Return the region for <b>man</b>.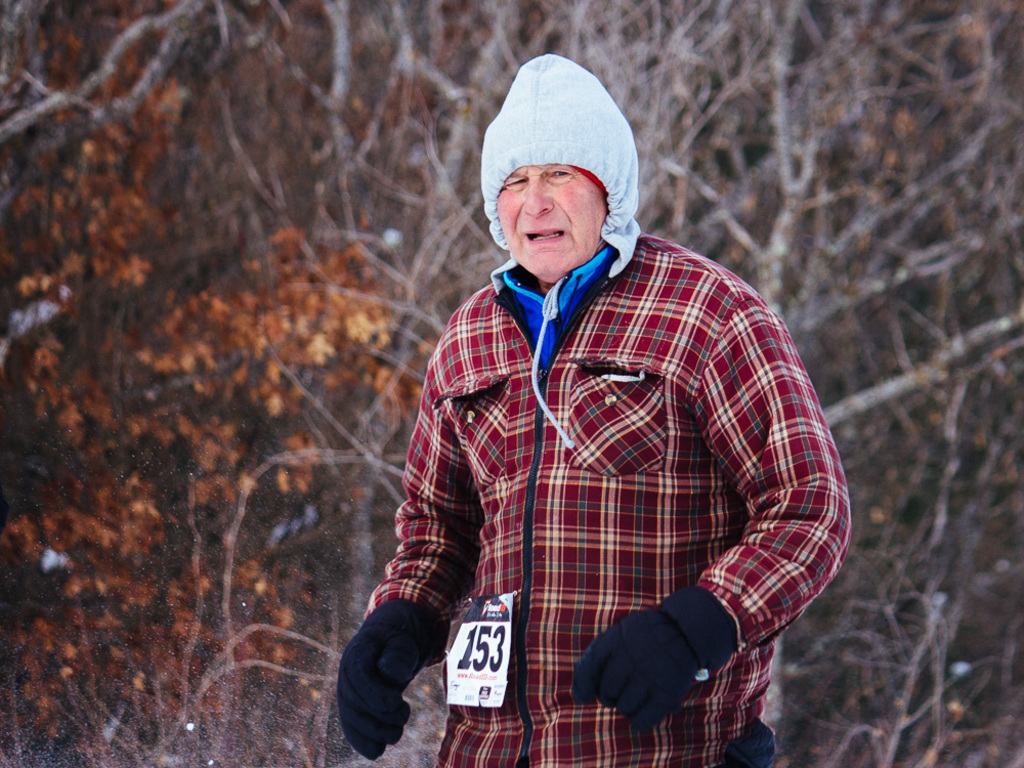
crop(339, 51, 854, 767).
